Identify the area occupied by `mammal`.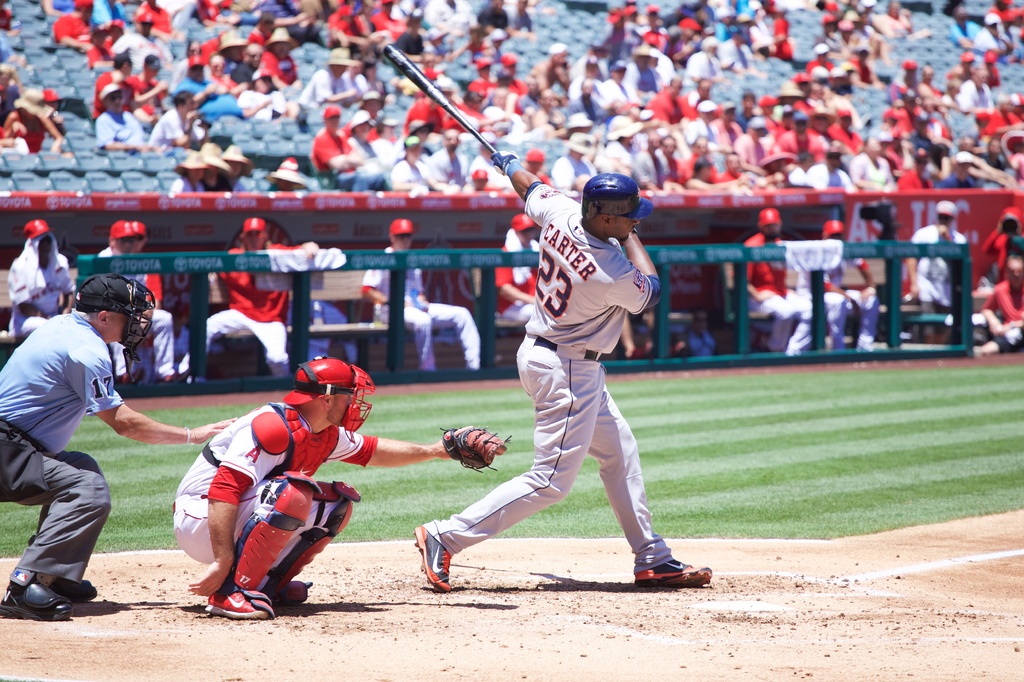
Area: 491 210 548 328.
